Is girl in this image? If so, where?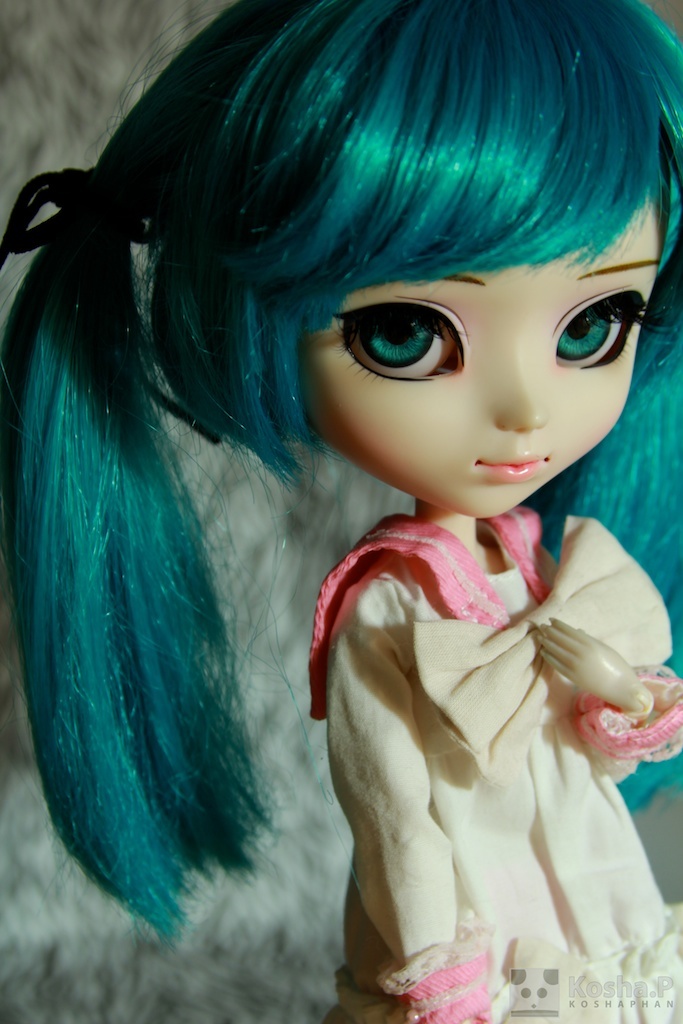
Yes, at bbox=(0, 0, 682, 1023).
